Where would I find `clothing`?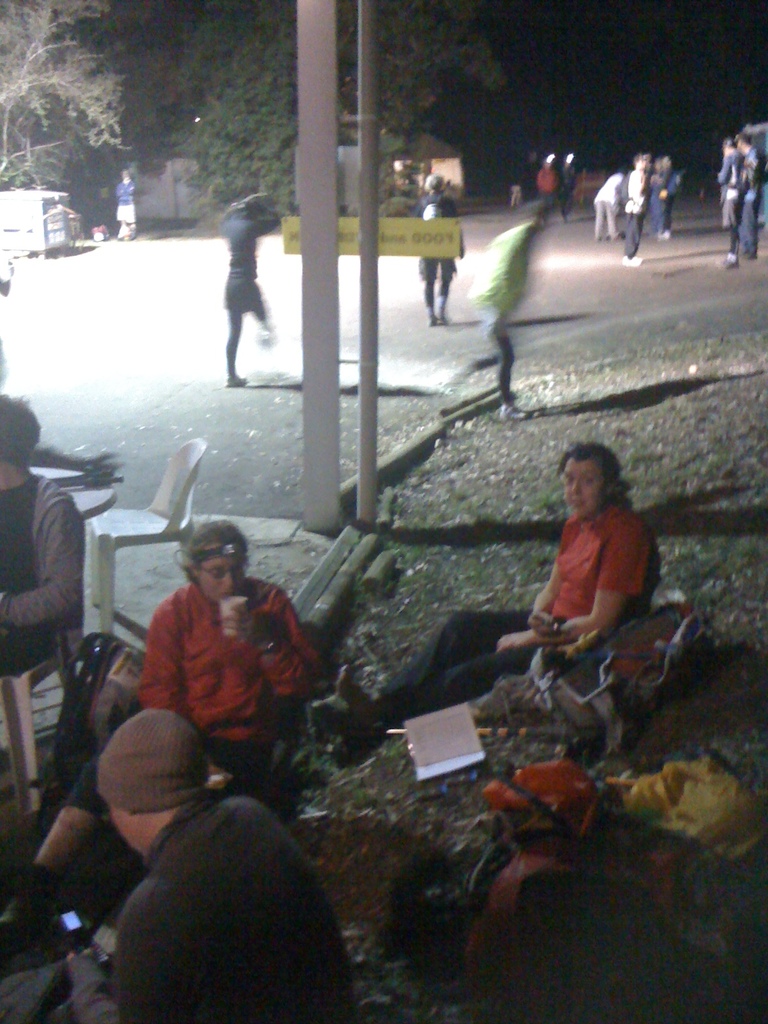
At 225 212 275 317.
